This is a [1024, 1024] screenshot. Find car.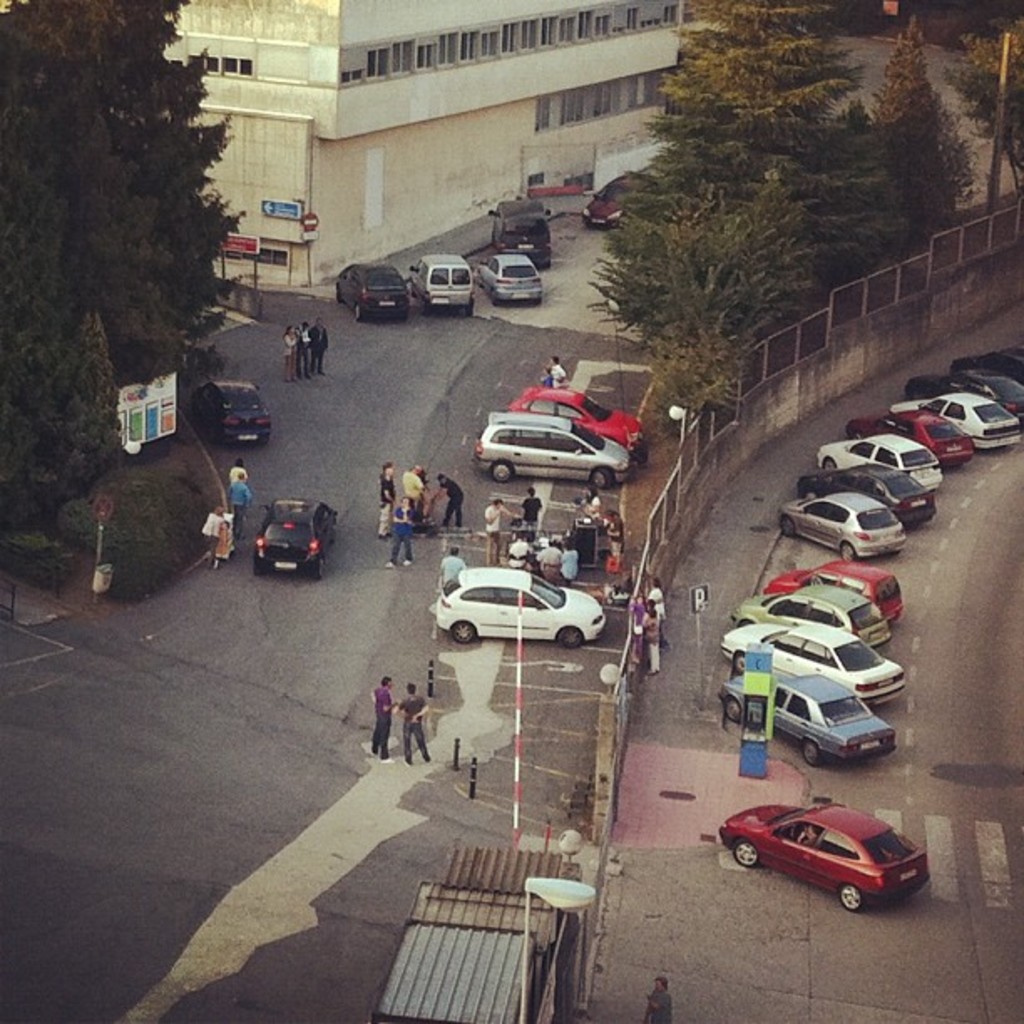
Bounding box: [490,196,550,258].
